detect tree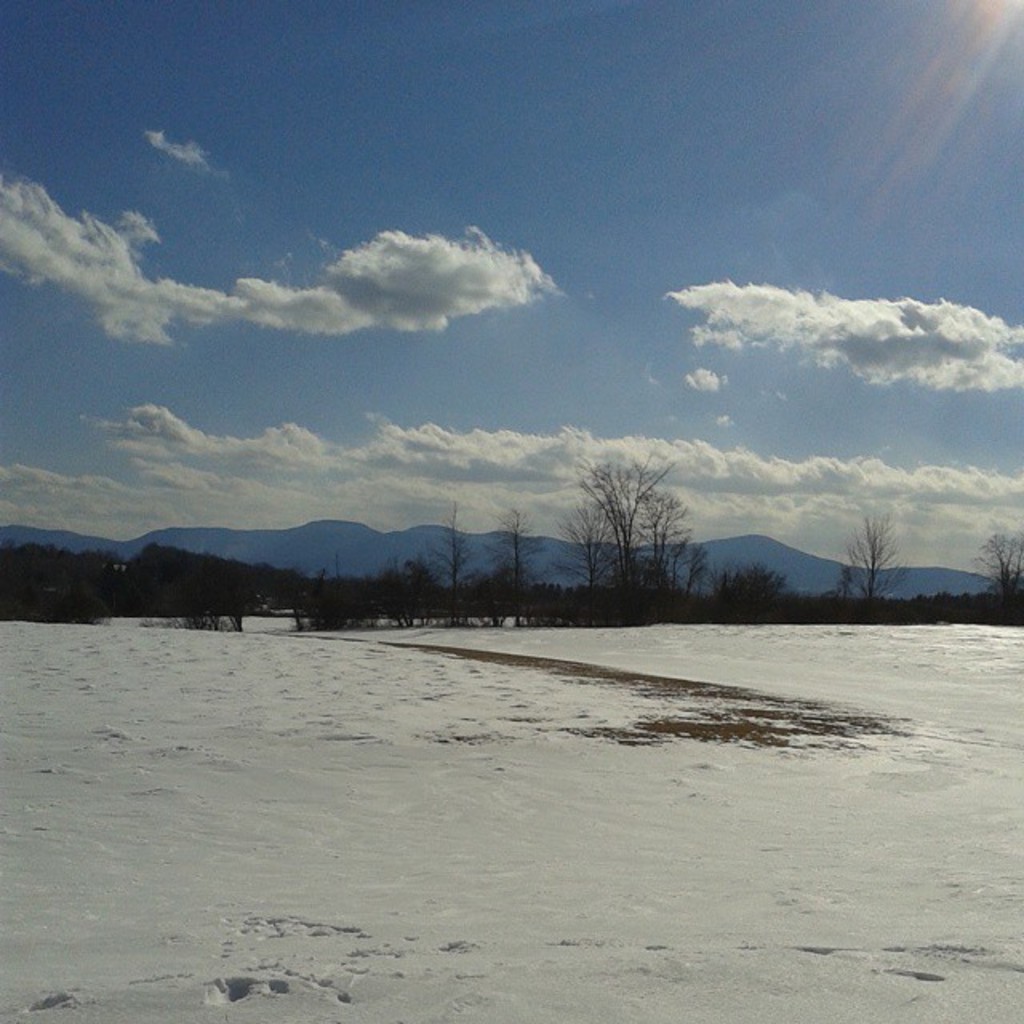
left=842, top=512, right=912, bottom=616
